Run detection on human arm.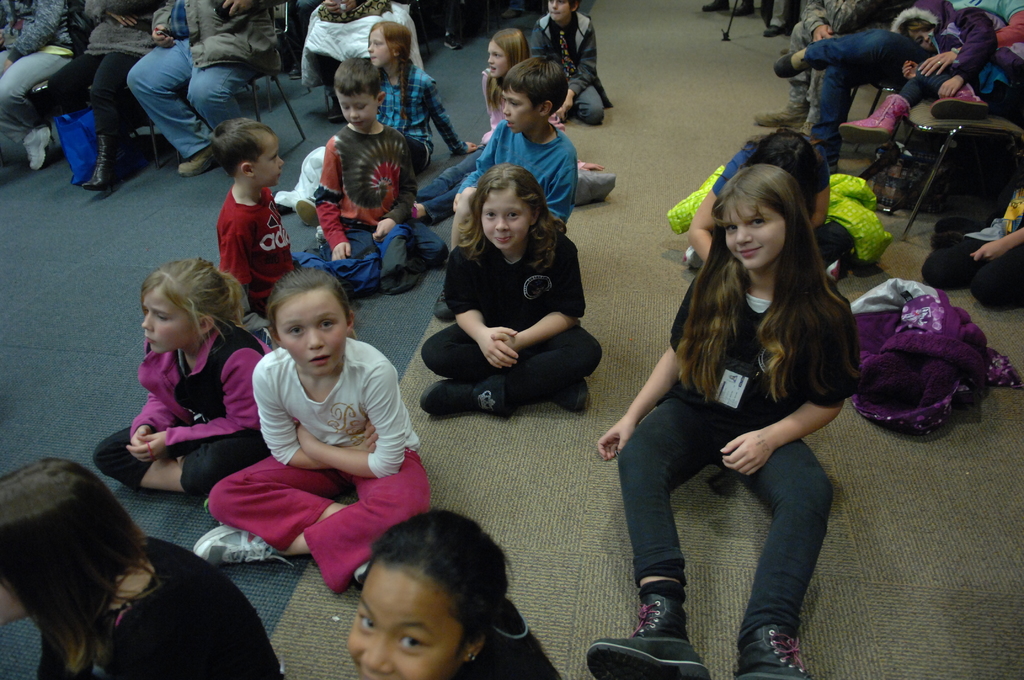
Result: l=721, t=320, r=860, b=474.
